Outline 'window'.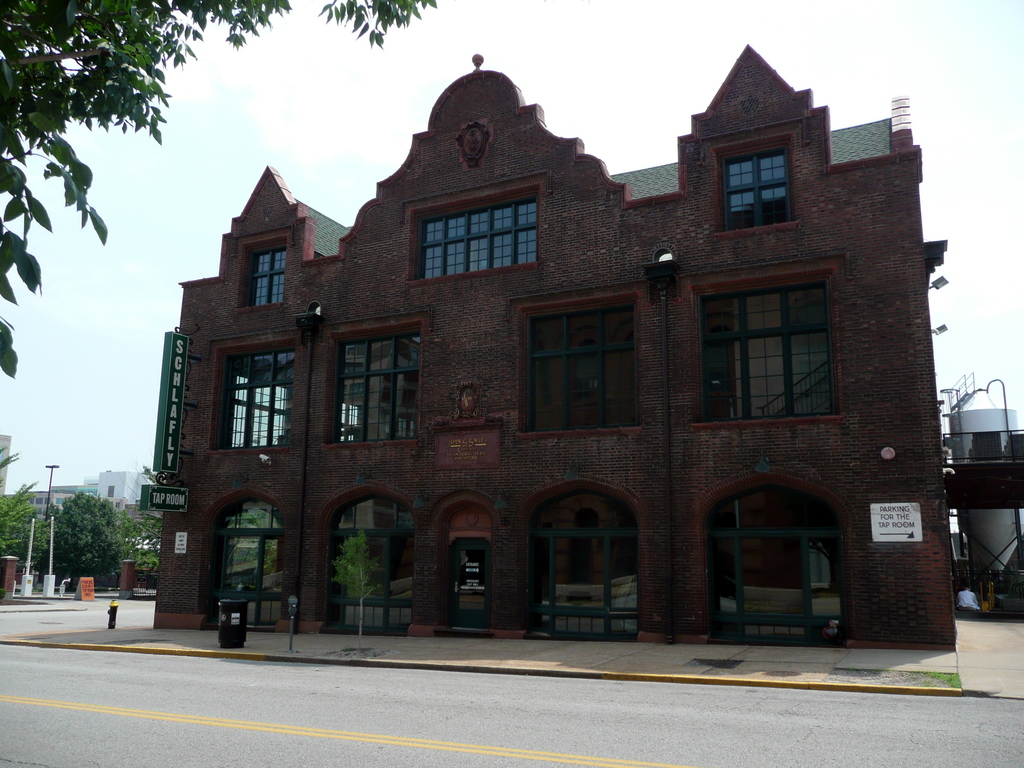
Outline: 530, 479, 644, 638.
